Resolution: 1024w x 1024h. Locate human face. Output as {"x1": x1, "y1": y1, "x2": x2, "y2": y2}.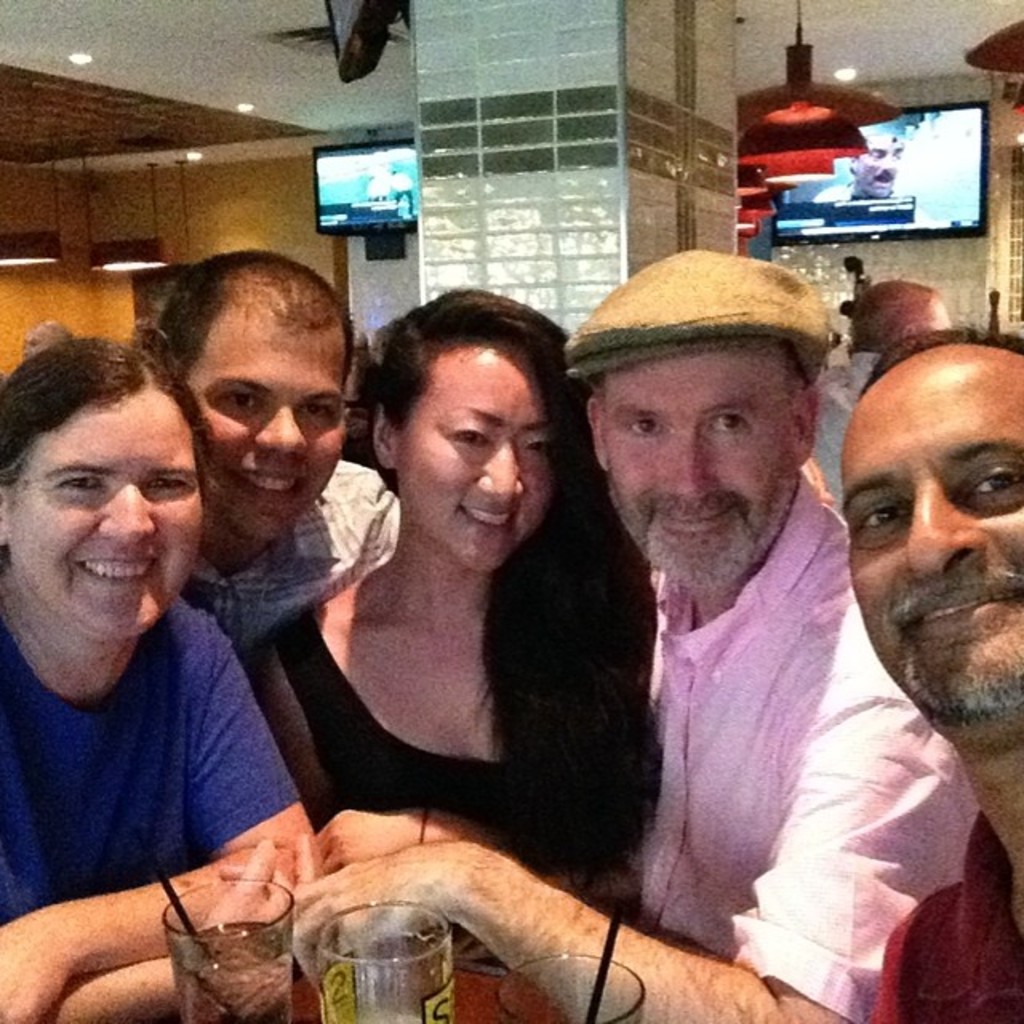
{"x1": 392, "y1": 341, "x2": 555, "y2": 568}.
